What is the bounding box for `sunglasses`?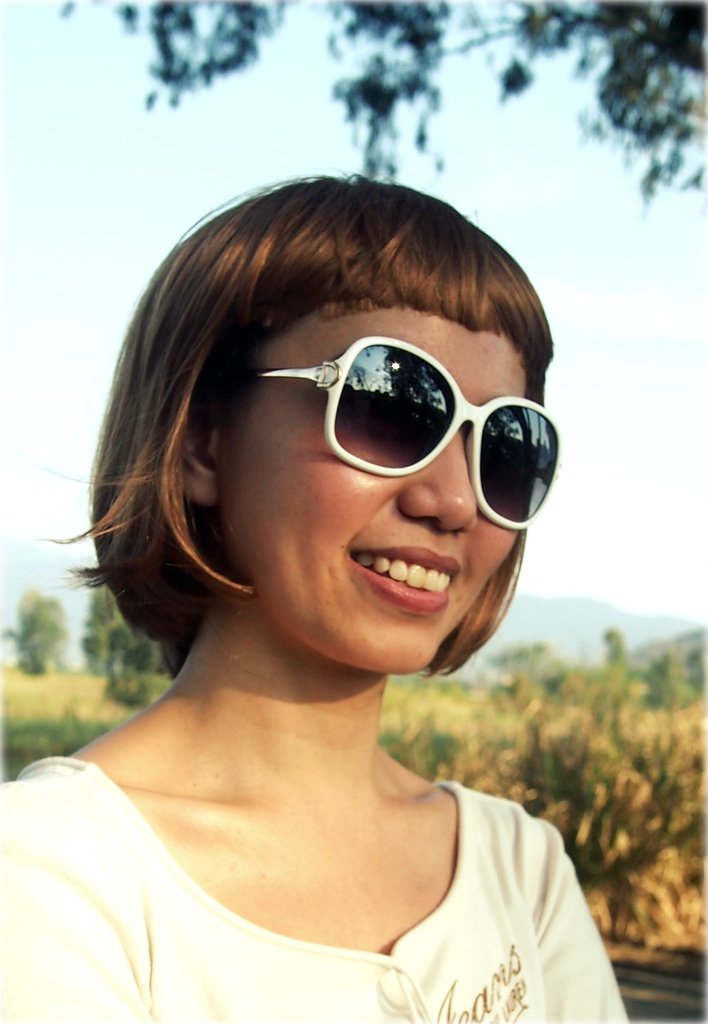
pyautogui.locateOnScreen(251, 339, 562, 529).
